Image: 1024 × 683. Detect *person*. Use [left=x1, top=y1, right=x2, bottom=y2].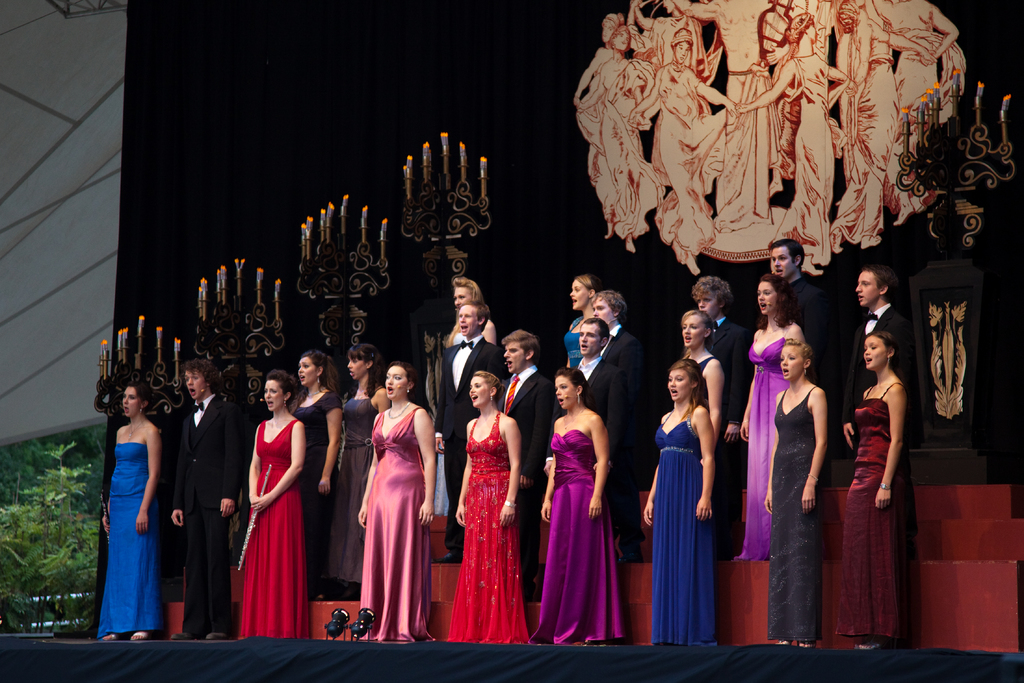
[left=834, top=330, right=904, bottom=661].
